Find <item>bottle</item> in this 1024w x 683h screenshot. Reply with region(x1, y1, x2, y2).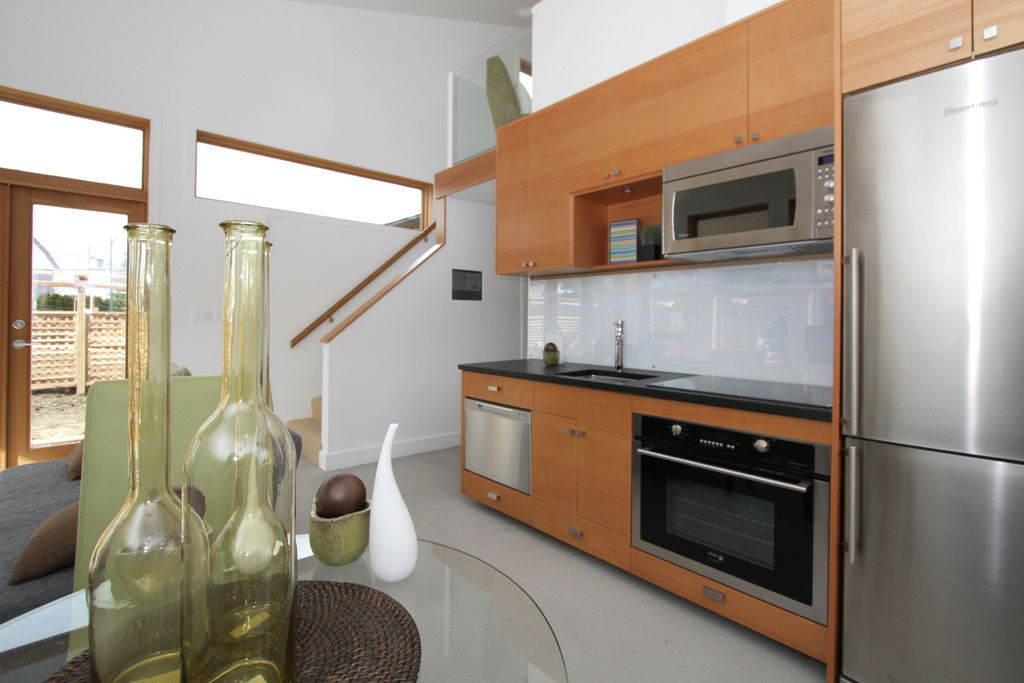
region(180, 218, 295, 682).
